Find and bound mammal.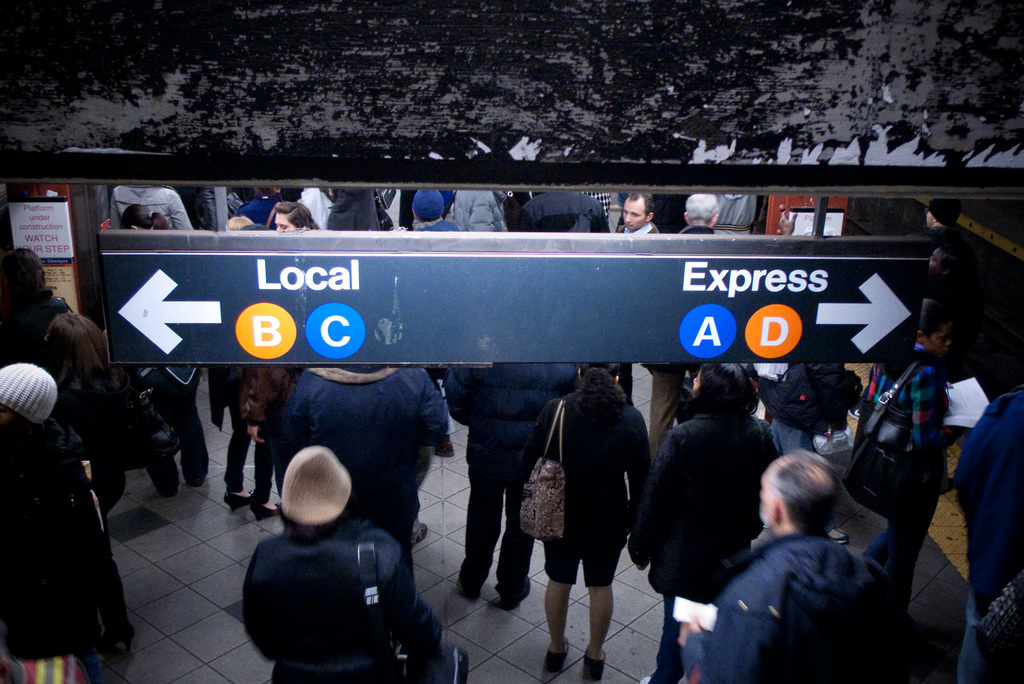
Bound: <bbox>273, 200, 325, 229</bbox>.
